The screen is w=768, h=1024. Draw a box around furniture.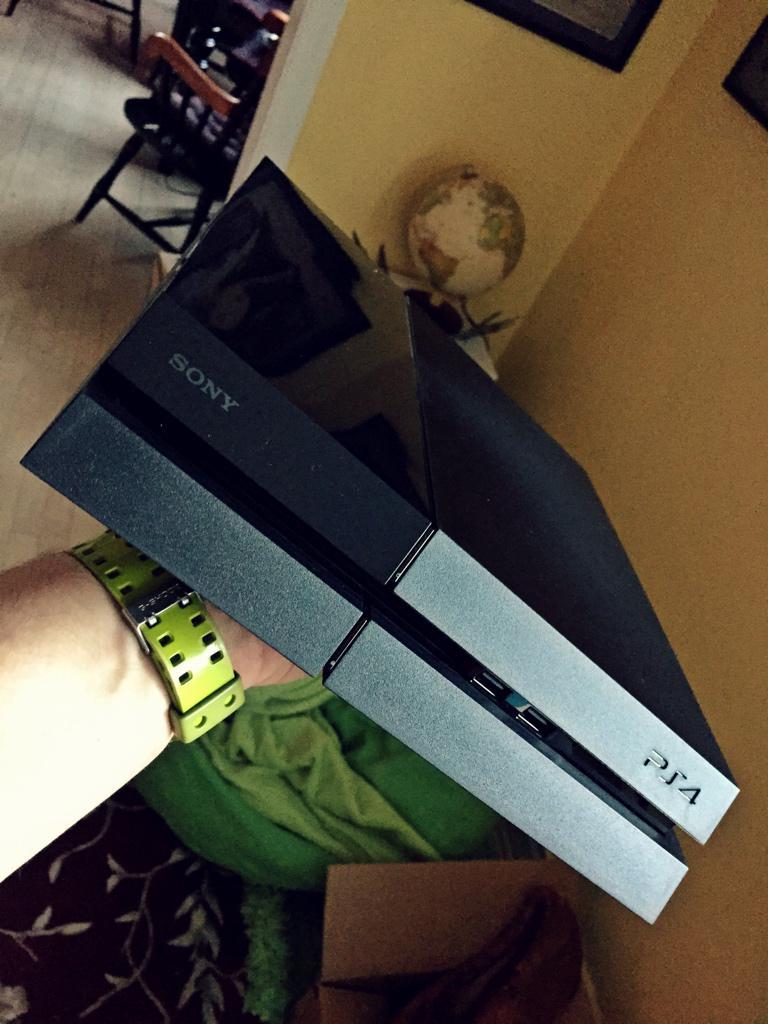
[71,33,247,258].
